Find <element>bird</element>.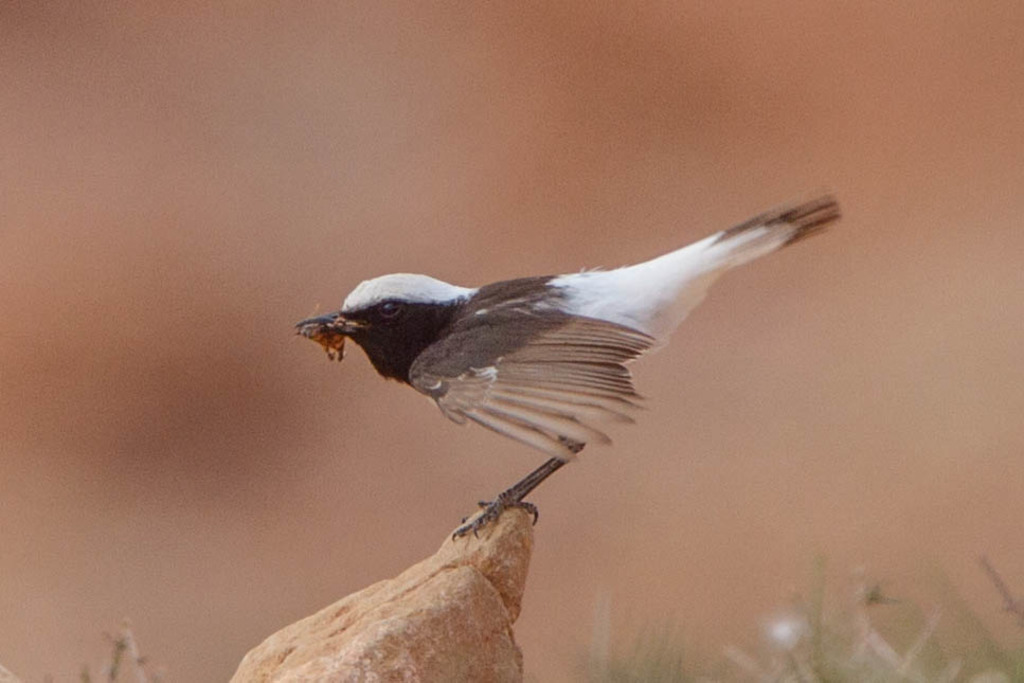
275,197,825,541.
